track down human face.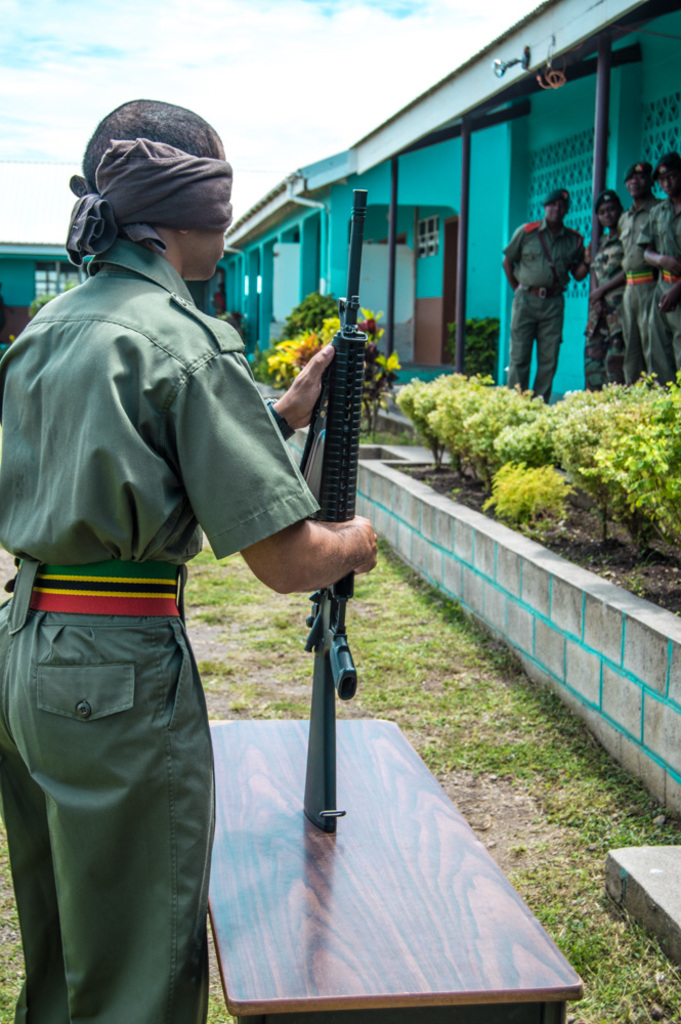
Tracked to [627, 178, 650, 202].
